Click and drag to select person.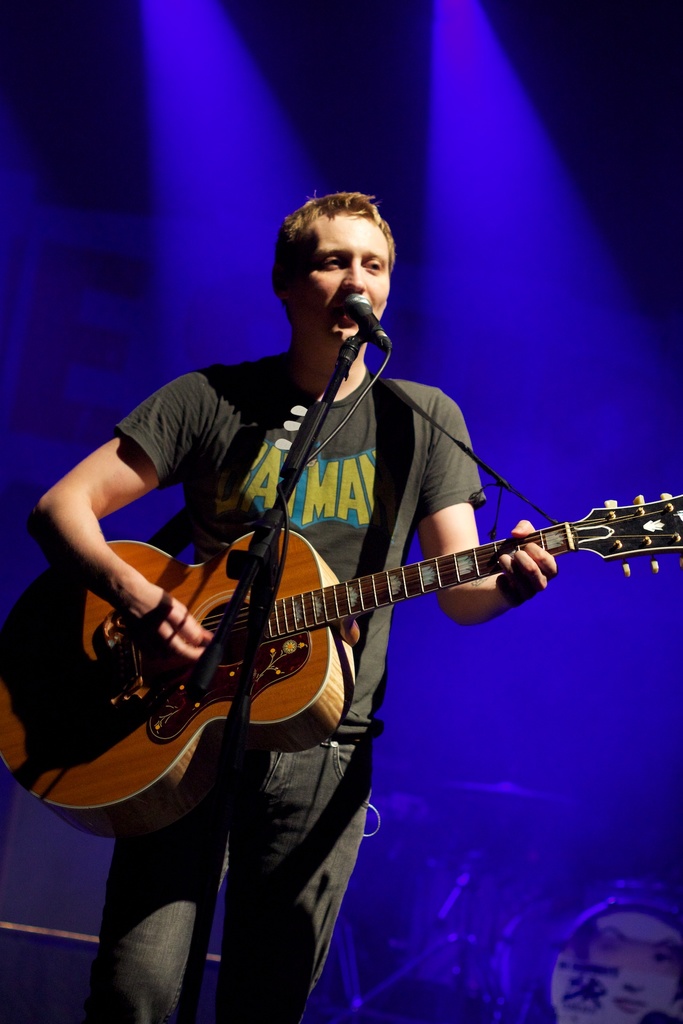
Selection: 19 183 568 1023.
